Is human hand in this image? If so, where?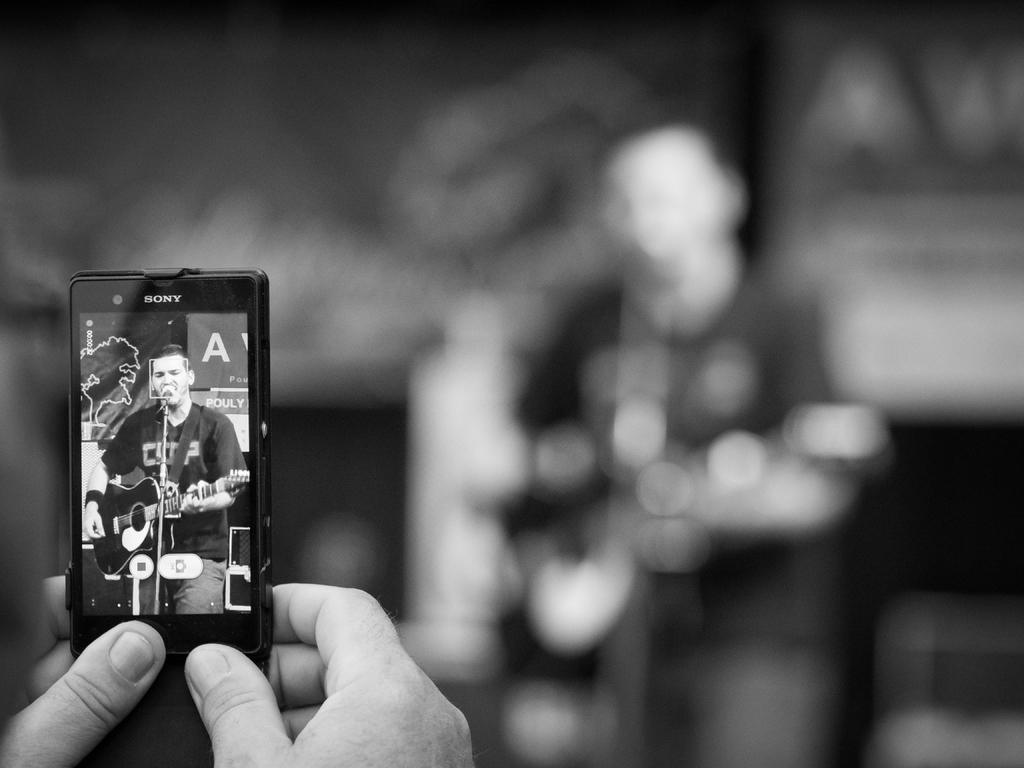
Yes, at [81, 508, 108, 543].
